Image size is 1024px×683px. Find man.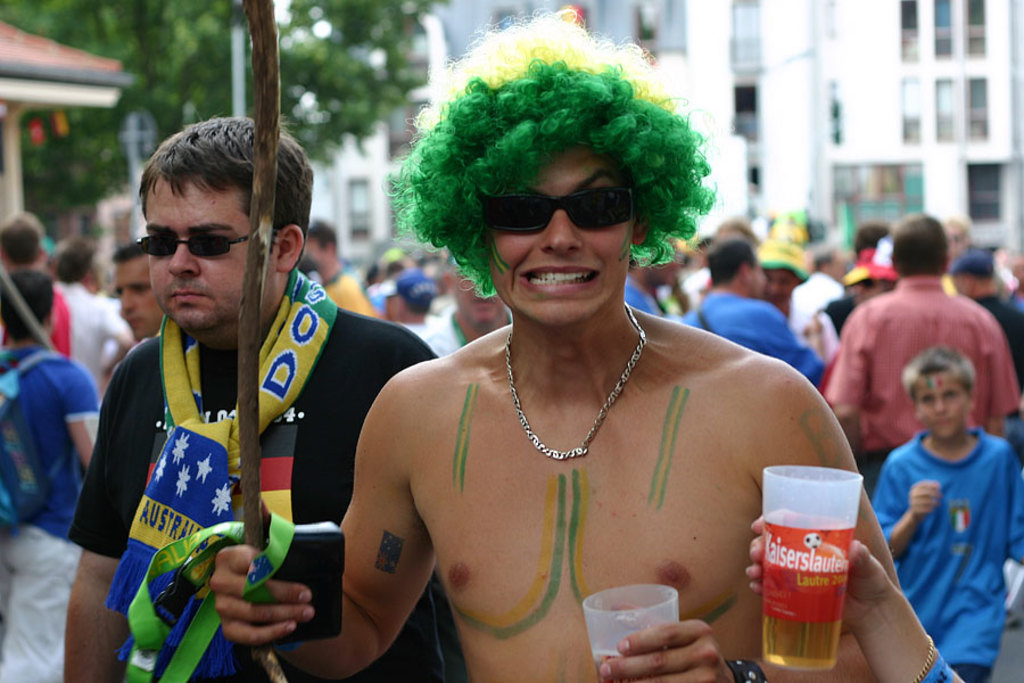
BBox(828, 215, 1023, 496).
